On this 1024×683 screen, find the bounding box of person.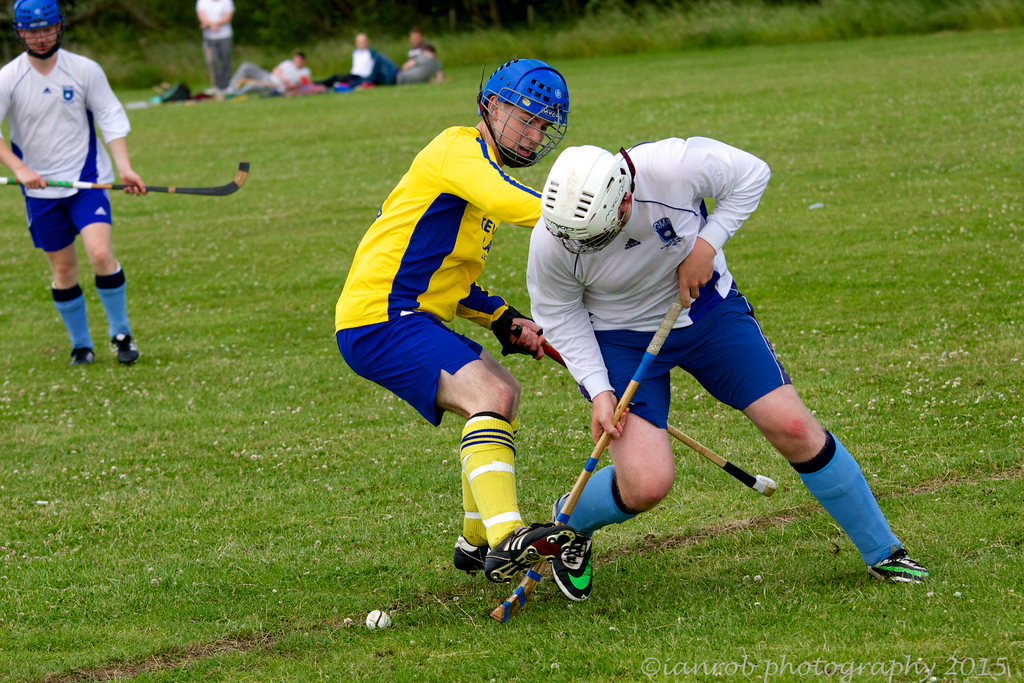
Bounding box: (left=392, top=26, right=432, bottom=74).
